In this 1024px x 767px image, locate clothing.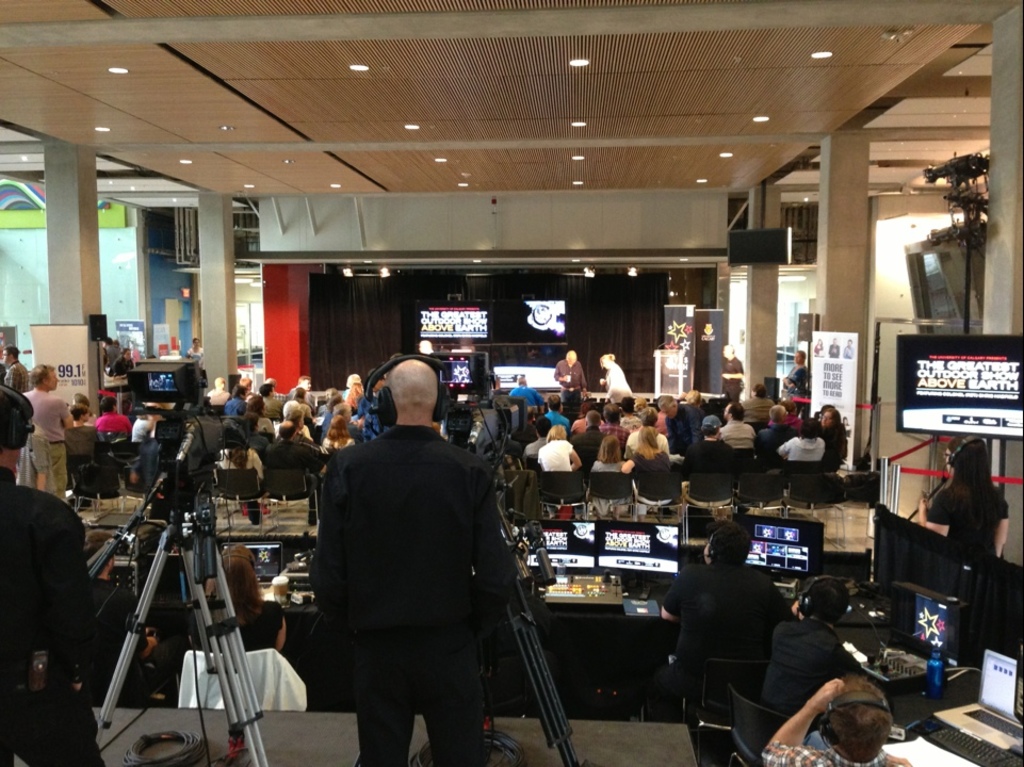
Bounding box: {"x1": 597, "y1": 422, "x2": 632, "y2": 447}.
